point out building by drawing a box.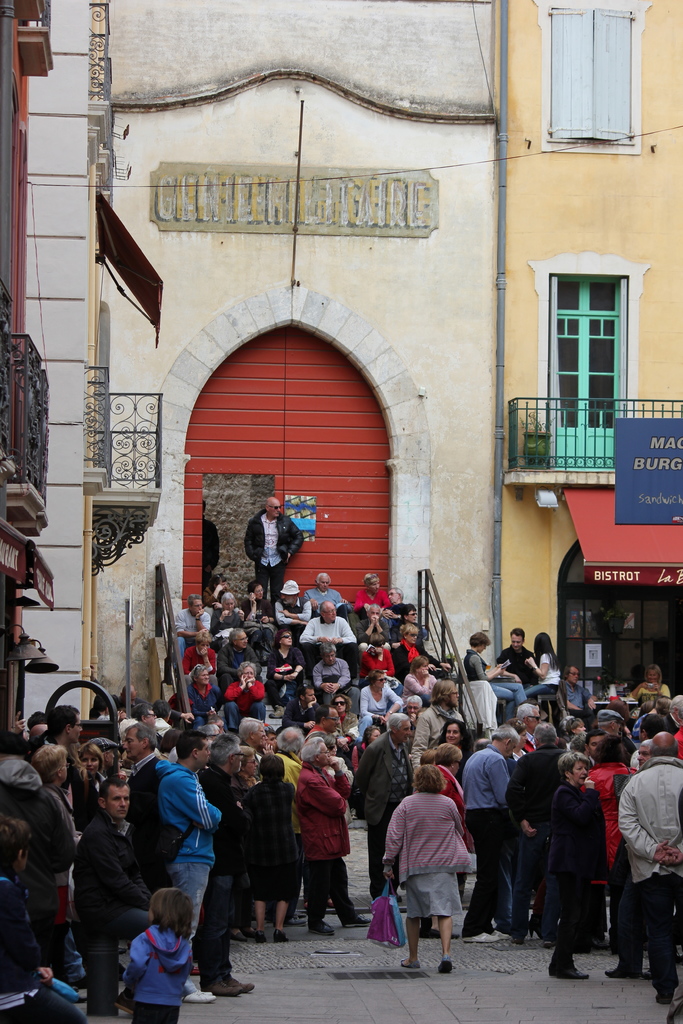
x1=100, y1=0, x2=497, y2=708.
